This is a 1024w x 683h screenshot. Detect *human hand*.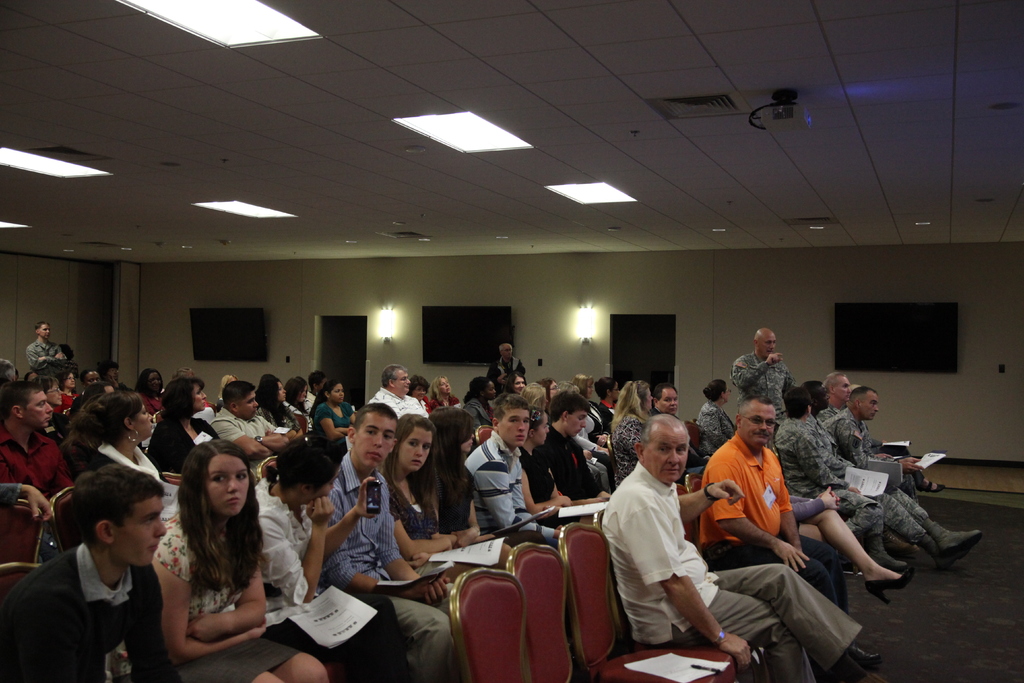
{"left": 405, "top": 550, "right": 434, "bottom": 570}.
